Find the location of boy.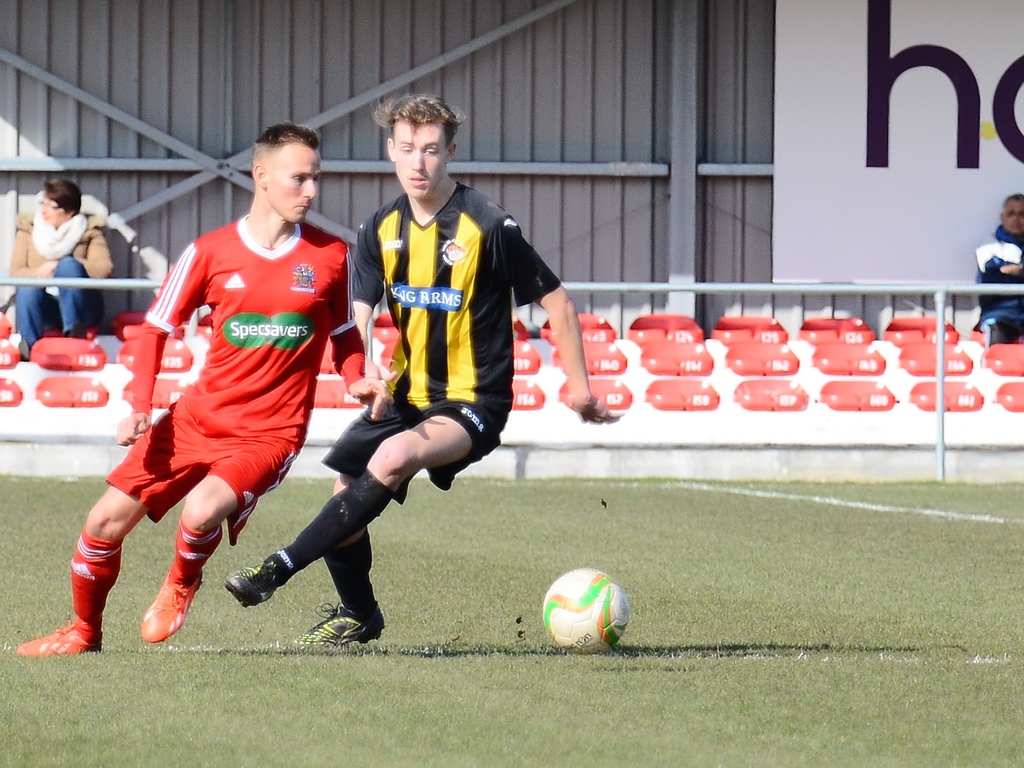
Location: 223, 91, 597, 653.
